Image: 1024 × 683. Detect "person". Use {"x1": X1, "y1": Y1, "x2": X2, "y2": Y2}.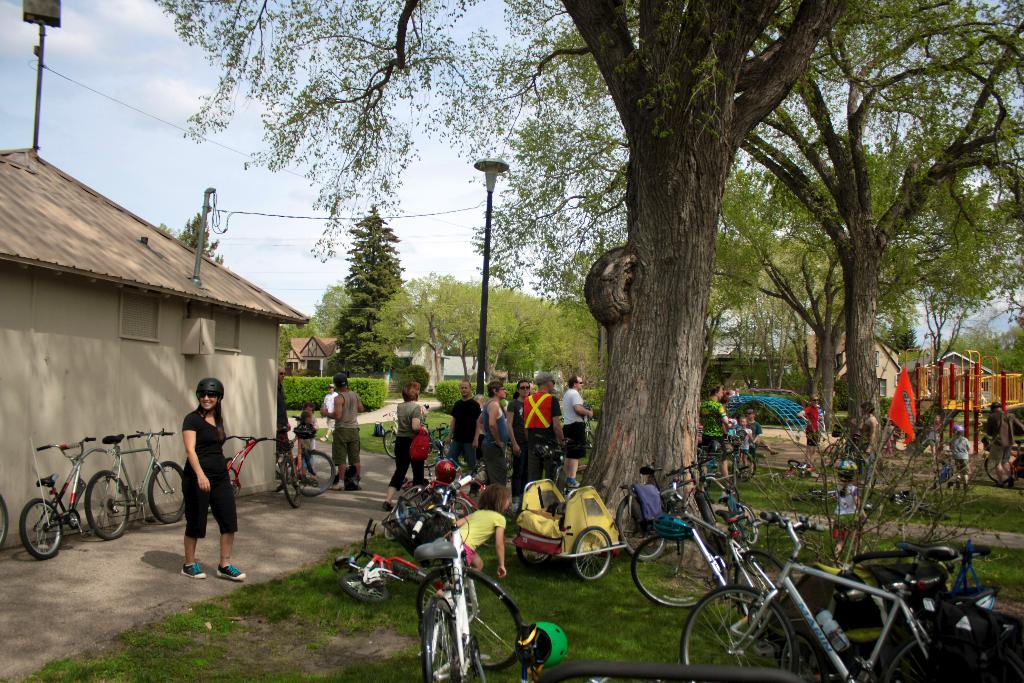
{"x1": 447, "y1": 378, "x2": 482, "y2": 483}.
